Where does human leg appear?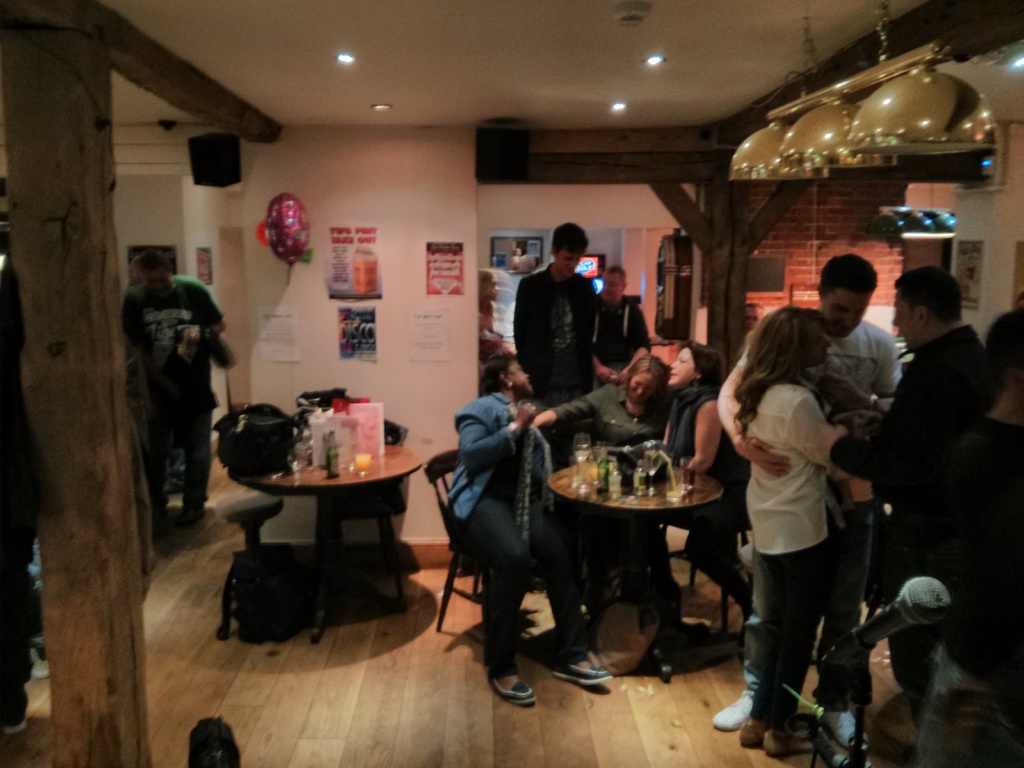
Appears at [left=443, top=495, right=535, bottom=705].
